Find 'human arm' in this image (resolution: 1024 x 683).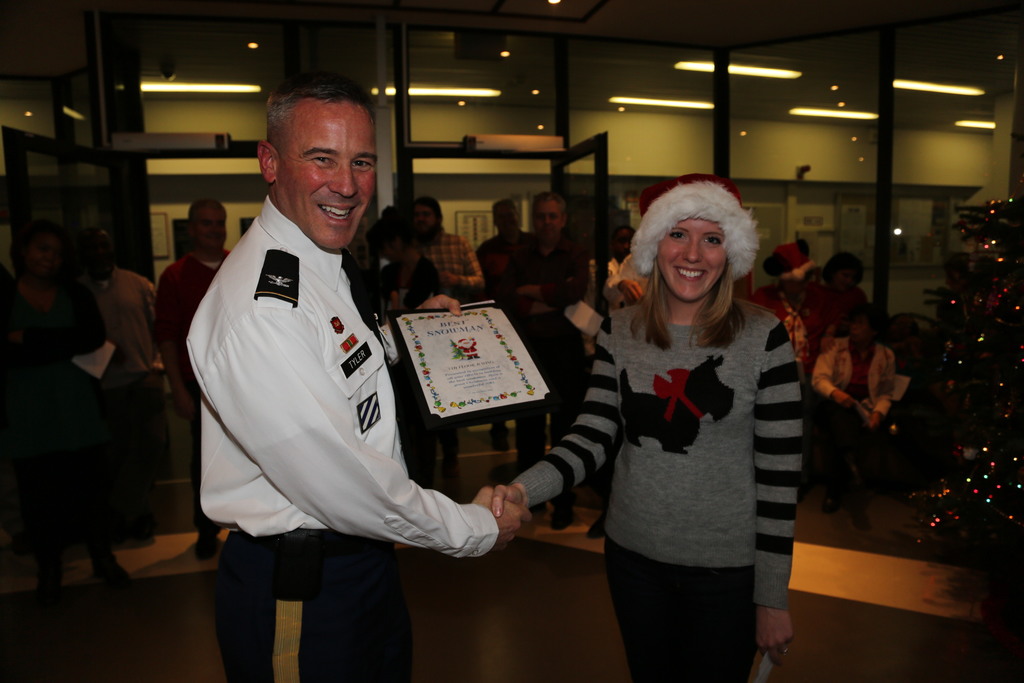
detection(147, 273, 172, 384).
